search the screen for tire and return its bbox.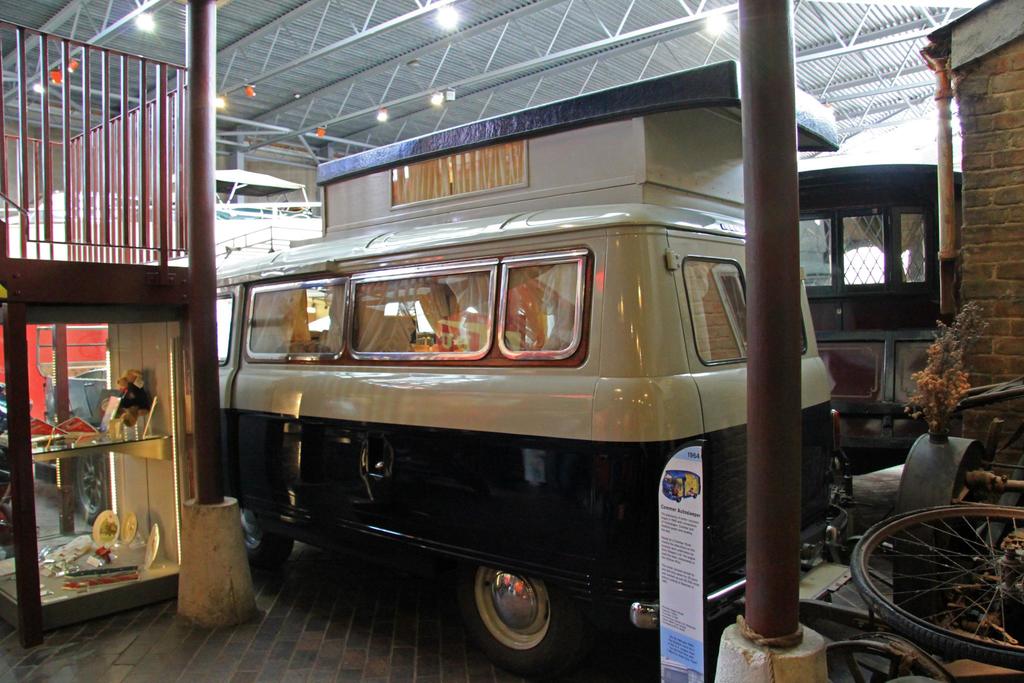
Found: [left=243, top=512, right=295, bottom=568].
